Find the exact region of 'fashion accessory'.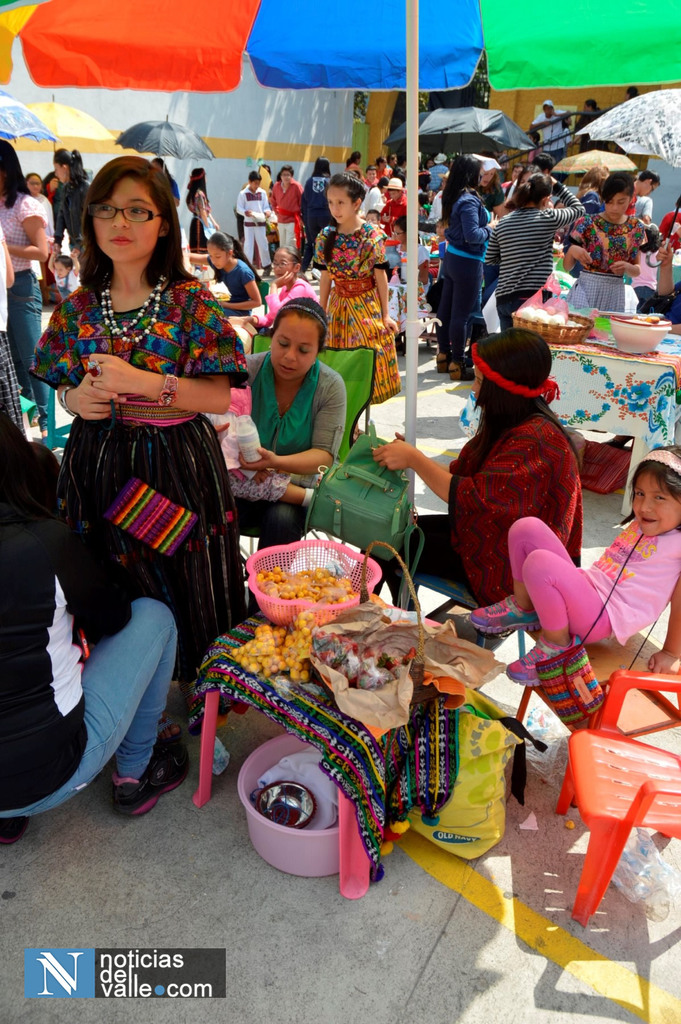
Exact region: [left=159, top=372, right=178, bottom=406].
